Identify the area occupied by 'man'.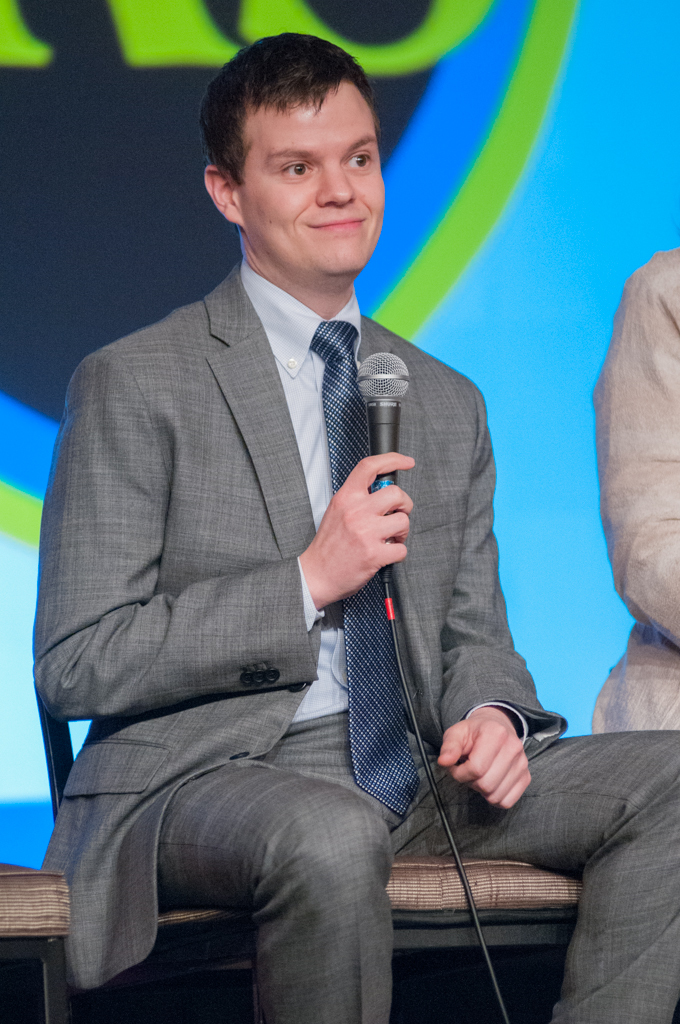
Area: [31, 33, 679, 1023].
